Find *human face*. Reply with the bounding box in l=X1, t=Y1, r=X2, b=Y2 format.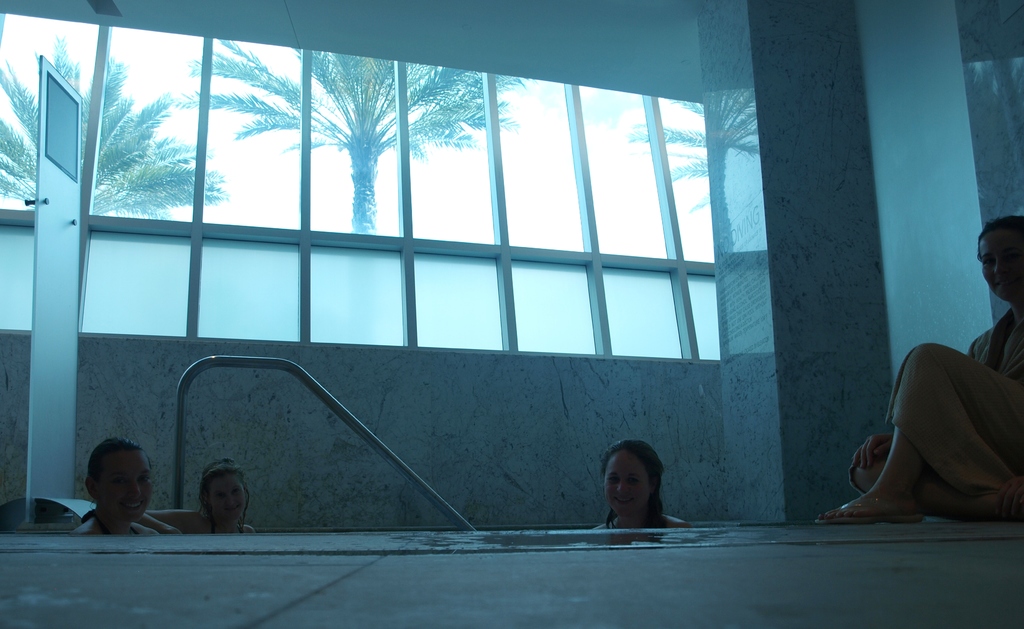
l=607, t=449, r=652, b=514.
